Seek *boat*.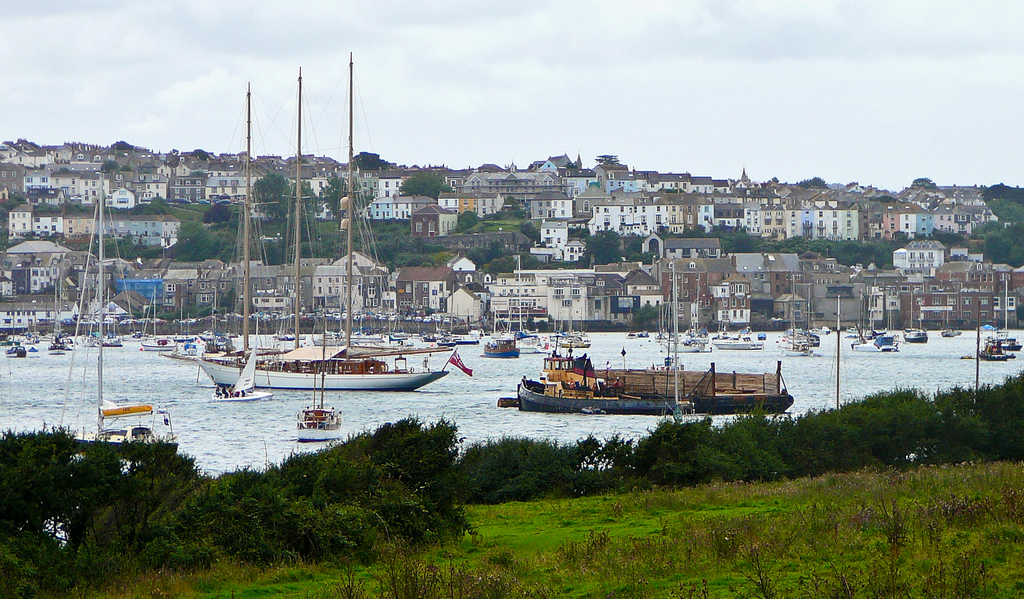
crop(299, 311, 344, 440).
